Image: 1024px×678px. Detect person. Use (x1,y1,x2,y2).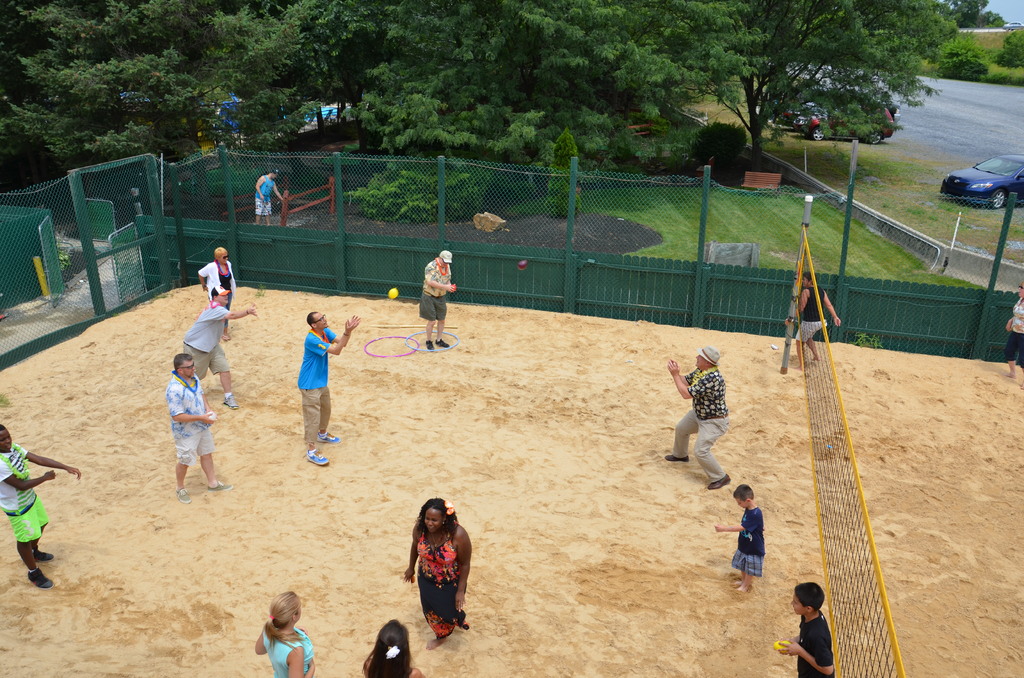
(778,582,836,677).
